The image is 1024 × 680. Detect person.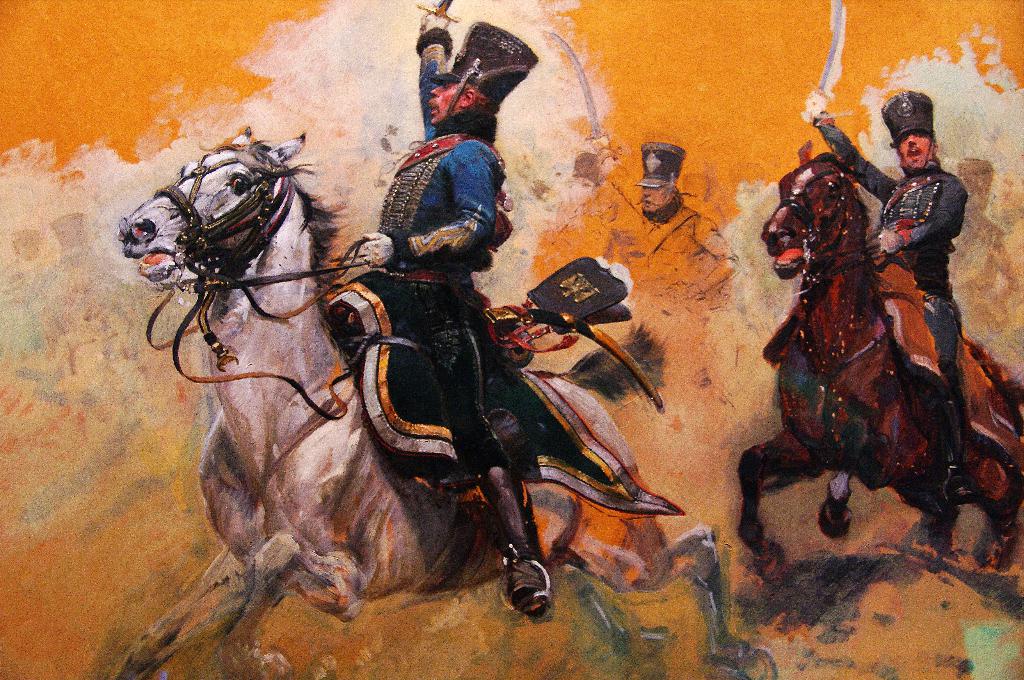
Detection: <box>589,132,744,450</box>.
